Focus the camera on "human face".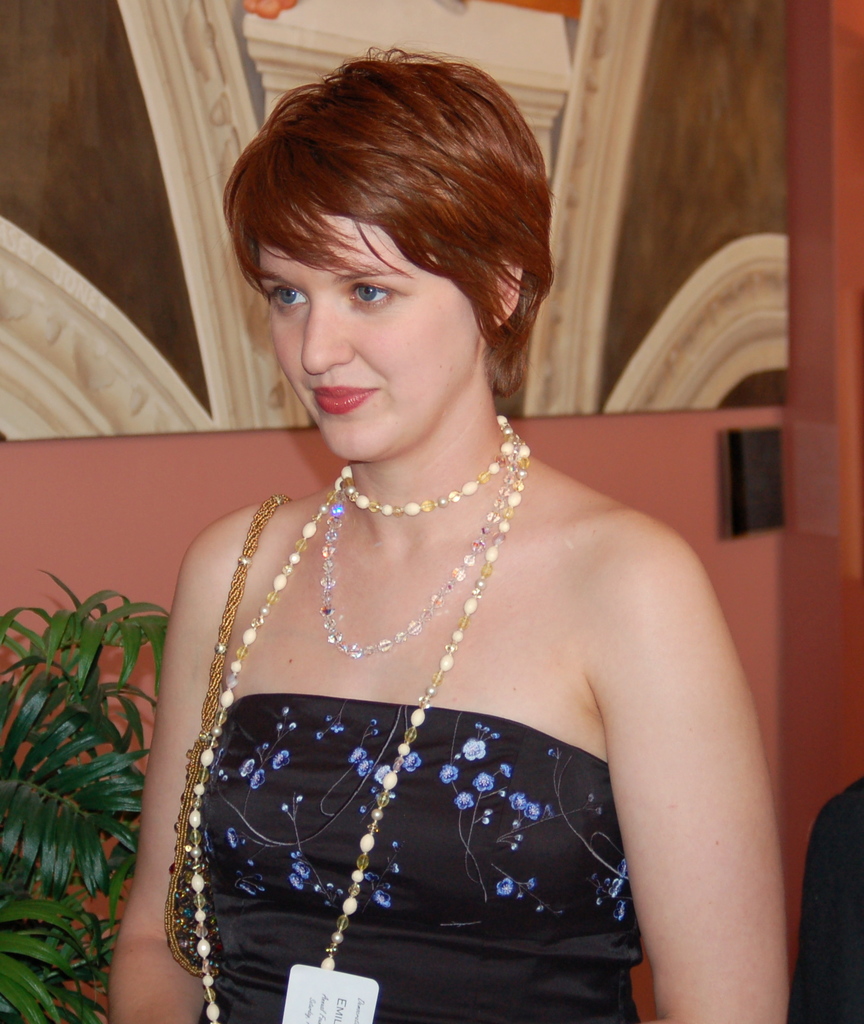
Focus region: left=260, top=216, right=473, bottom=457.
